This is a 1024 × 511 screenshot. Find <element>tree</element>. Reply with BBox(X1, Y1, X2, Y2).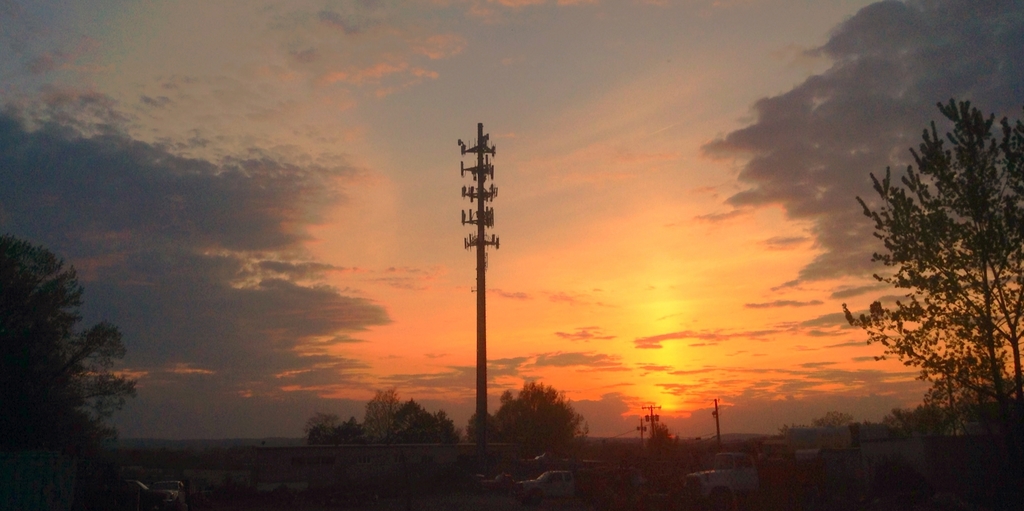
BBox(0, 234, 136, 510).
